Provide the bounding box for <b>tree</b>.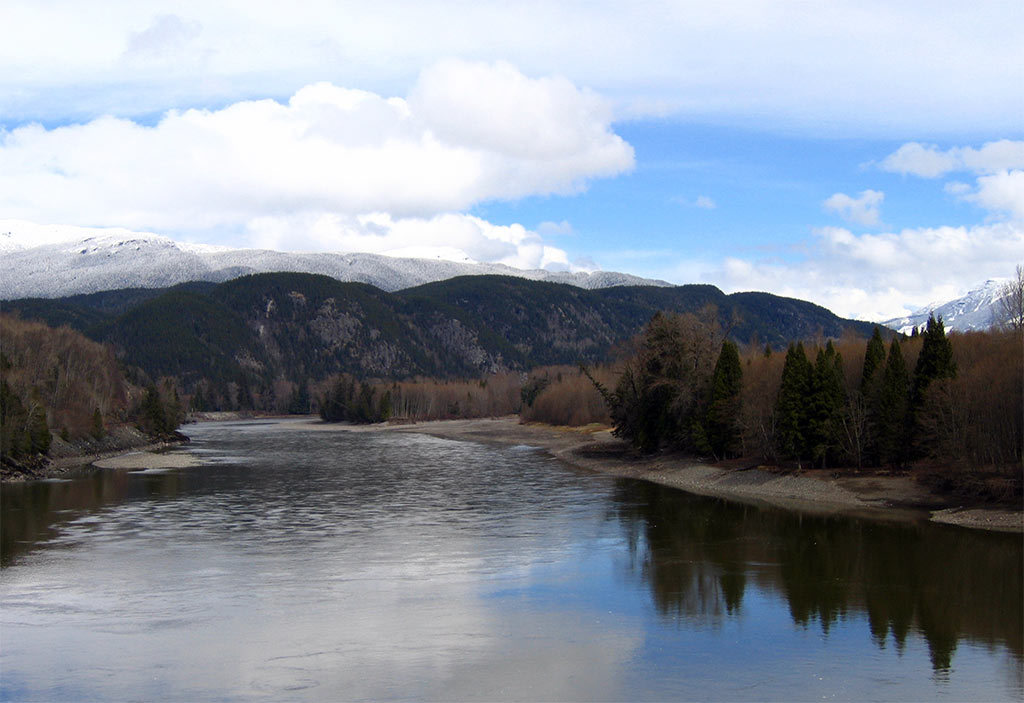
bbox=(877, 330, 914, 467).
